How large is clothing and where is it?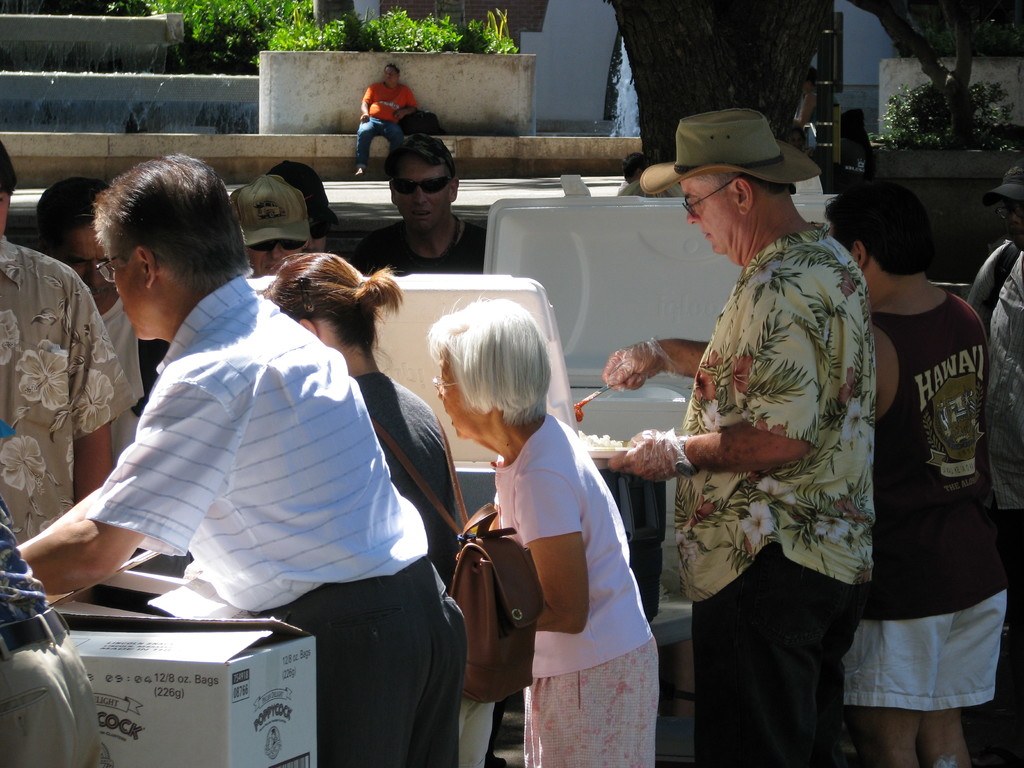
Bounding box: locate(490, 405, 662, 767).
